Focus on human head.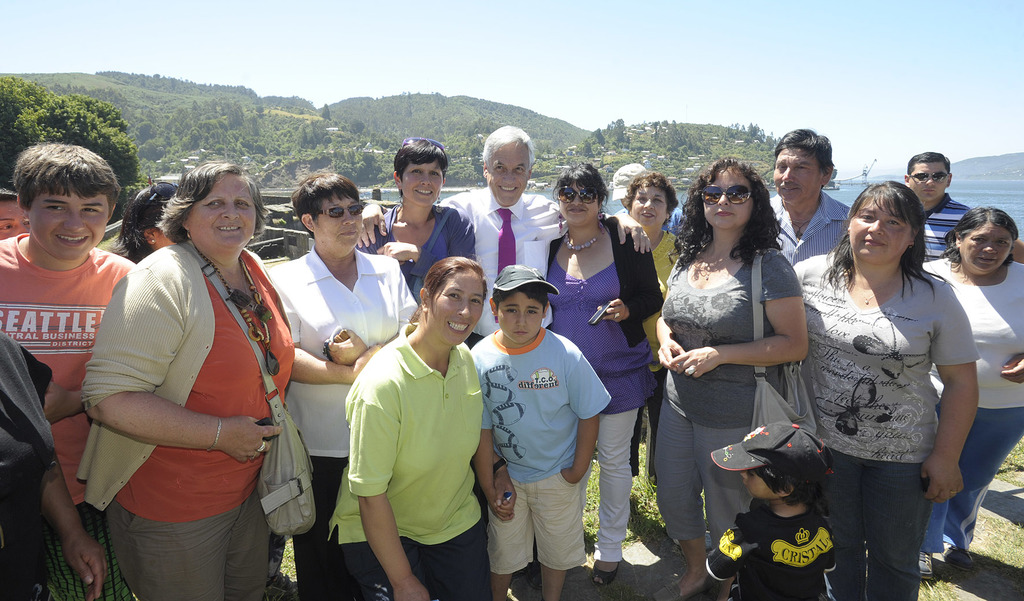
Focused at (959, 202, 1023, 274).
